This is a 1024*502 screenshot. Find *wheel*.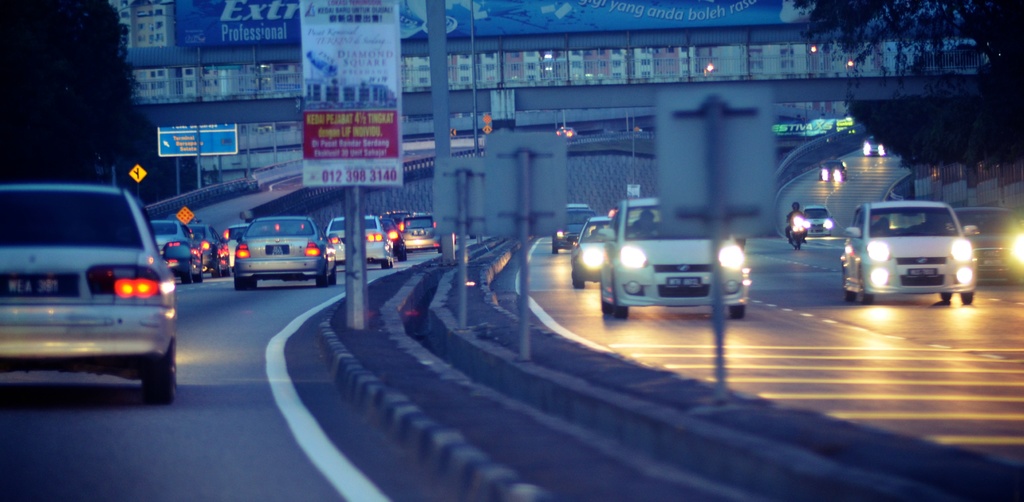
Bounding box: x1=552, y1=248, x2=558, y2=254.
